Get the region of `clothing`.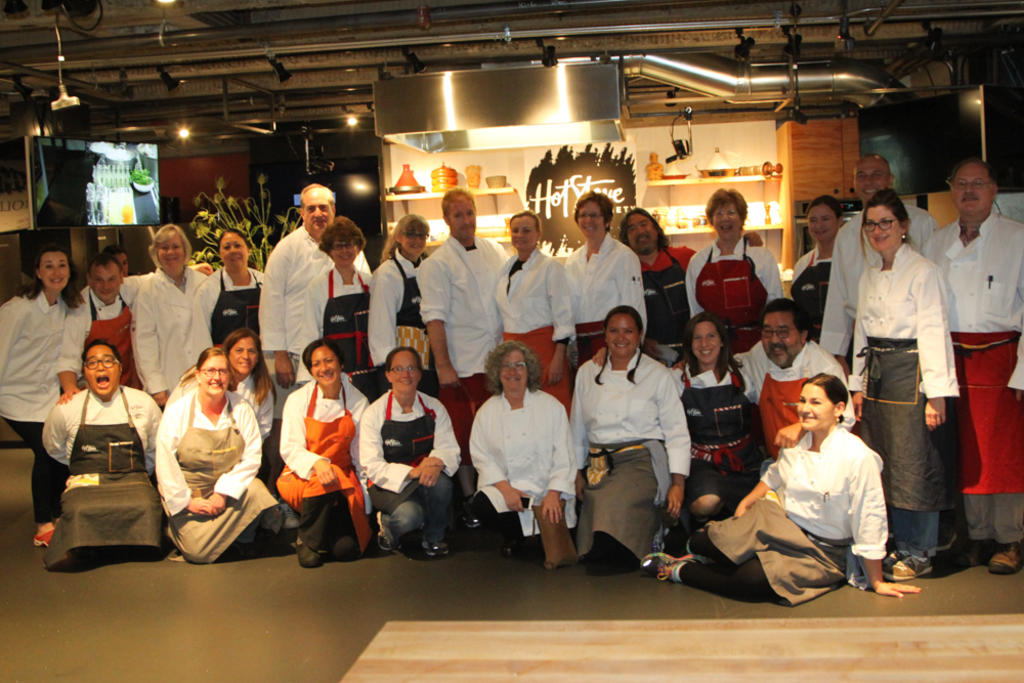
(left=685, top=222, right=797, bottom=349).
